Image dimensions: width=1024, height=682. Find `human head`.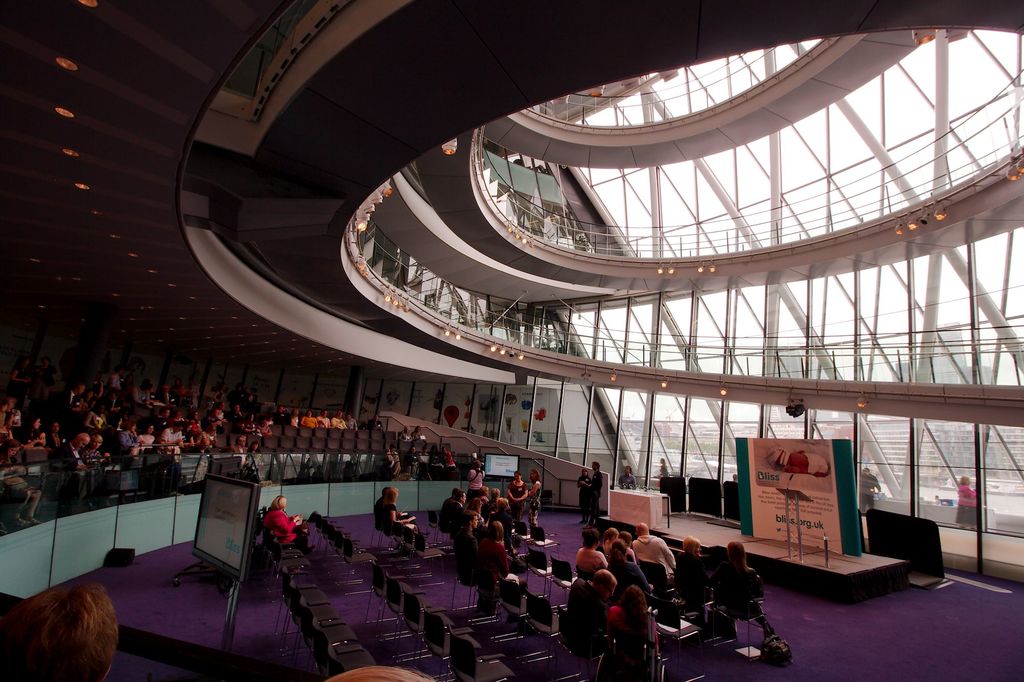
x1=636, y1=521, x2=652, y2=536.
